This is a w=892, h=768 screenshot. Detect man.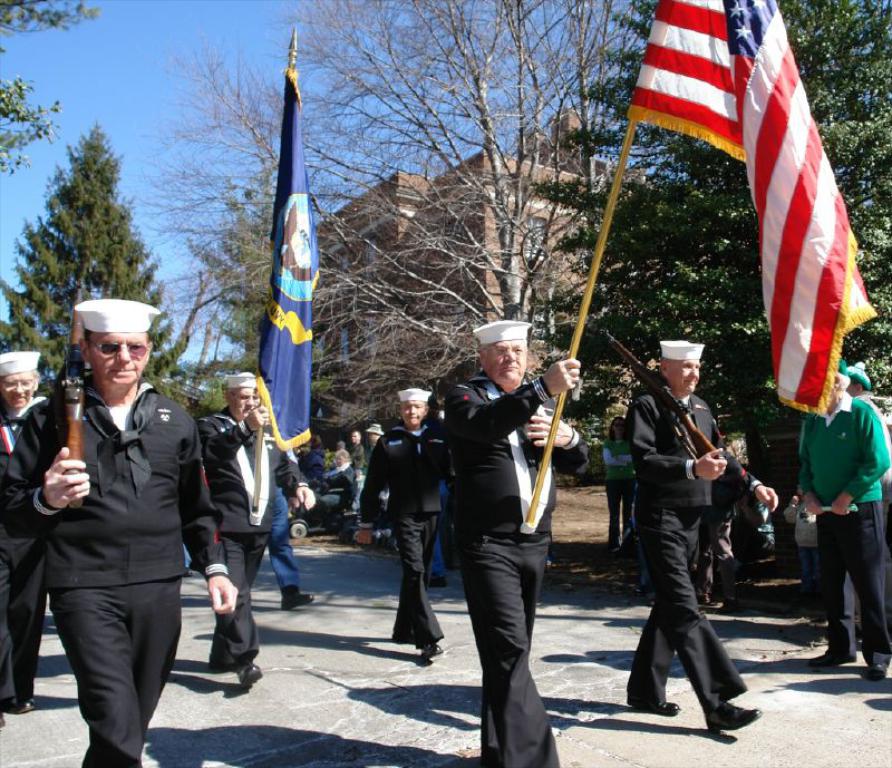
<region>449, 322, 585, 767</region>.
